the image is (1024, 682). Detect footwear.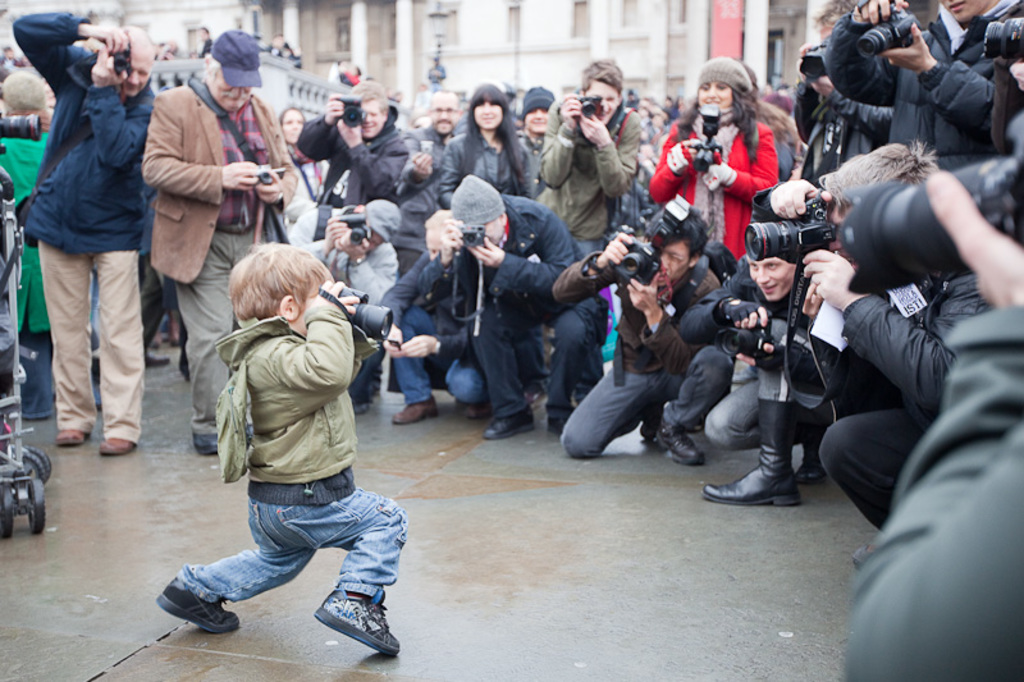
Detection: (left=388, top=399, right=443, bottom=422).
